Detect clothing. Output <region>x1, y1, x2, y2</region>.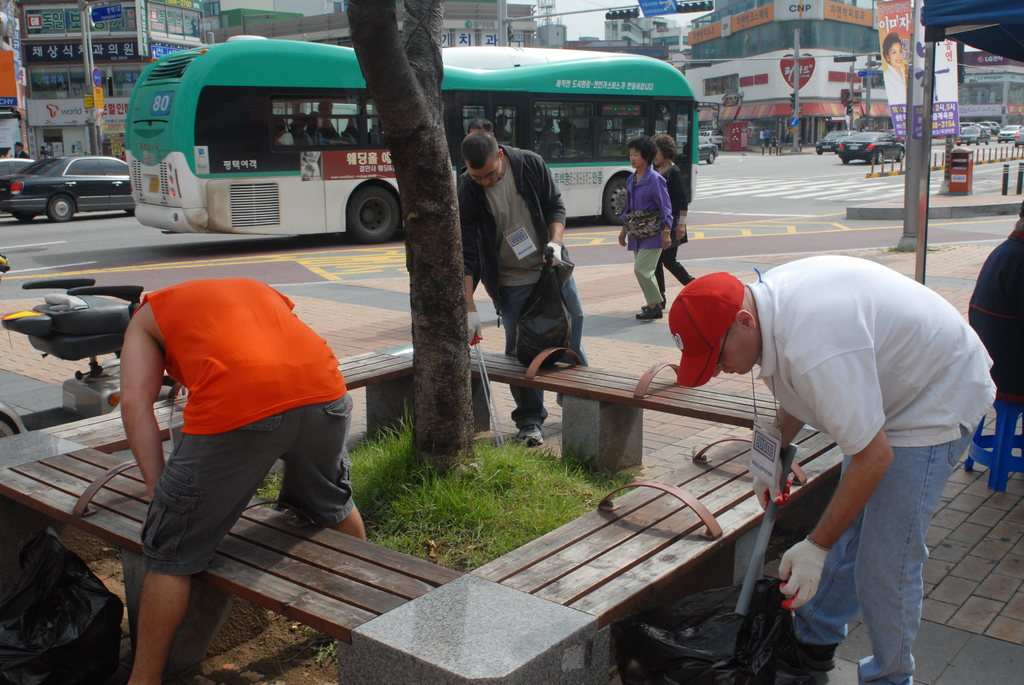
<region>110, 247, 345, 587</region>.
